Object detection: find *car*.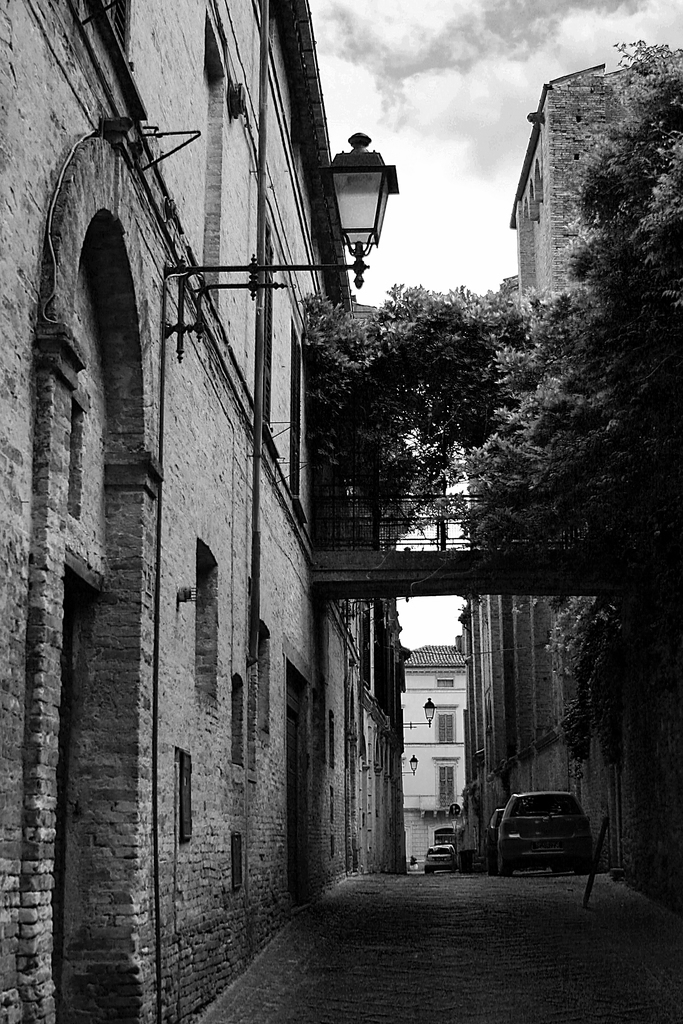
<region>423, 842, 456, 875</region>.
